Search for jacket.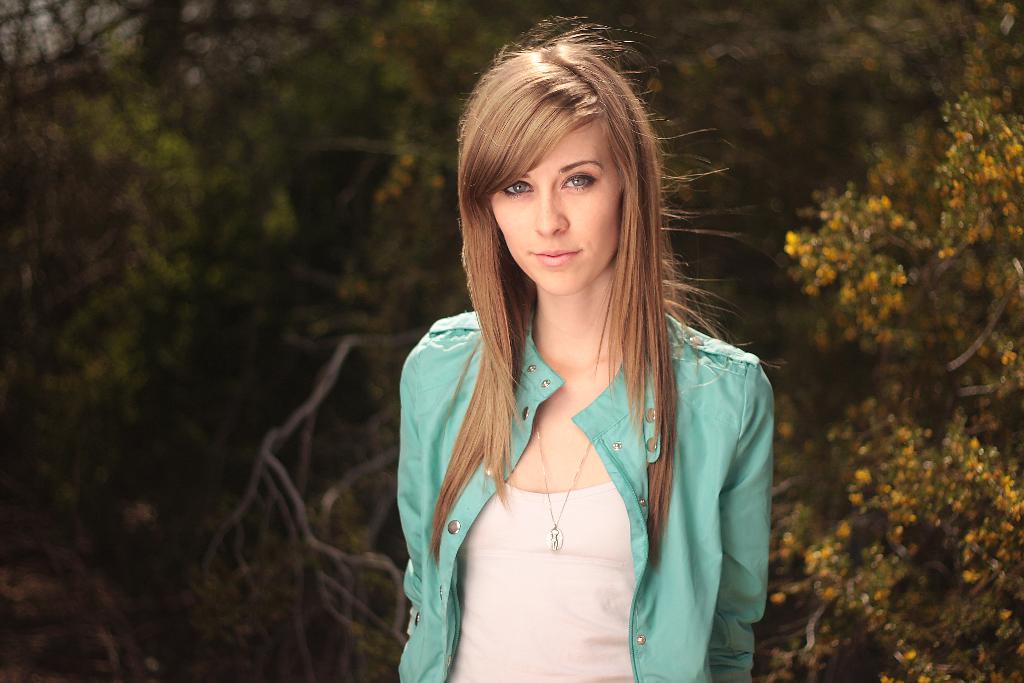
Found at left=395, top=190, right=781, bottom=676.
